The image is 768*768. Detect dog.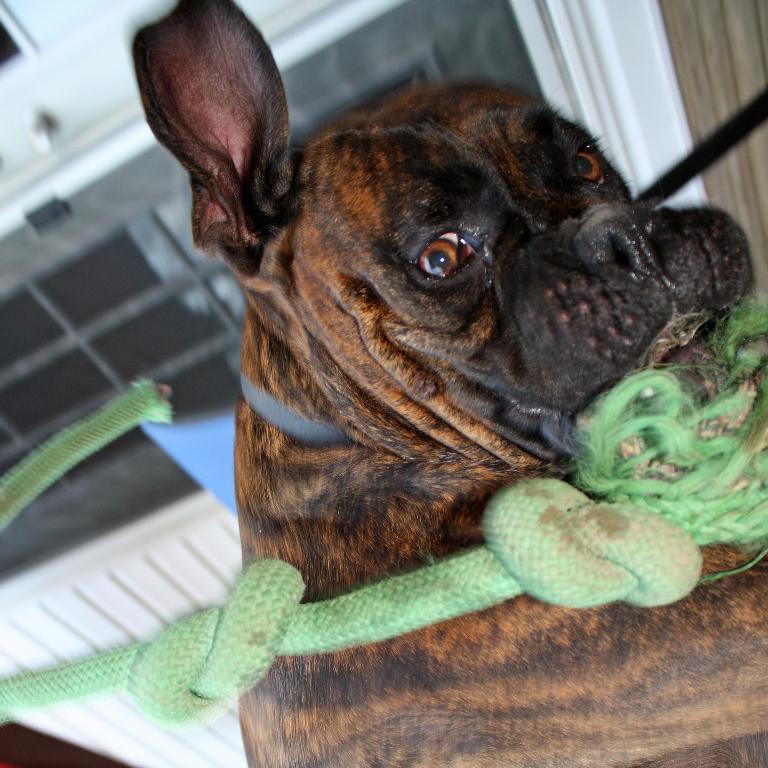
Detection: x1=130 y1=0 x2=767 y2=767.
